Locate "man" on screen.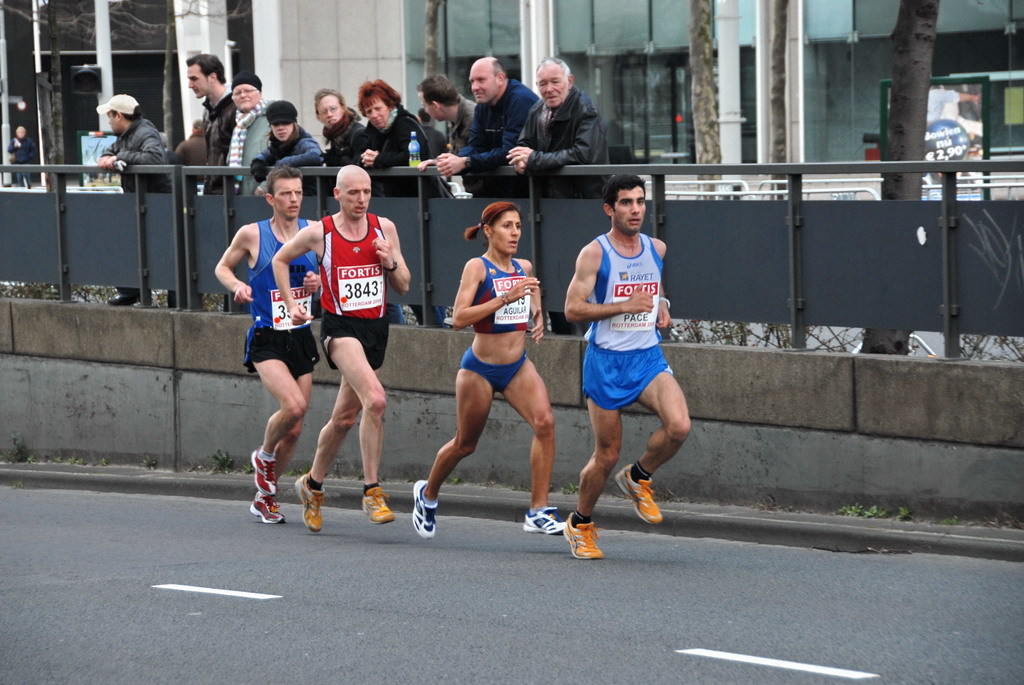
On screen at 406/73/477/201.
